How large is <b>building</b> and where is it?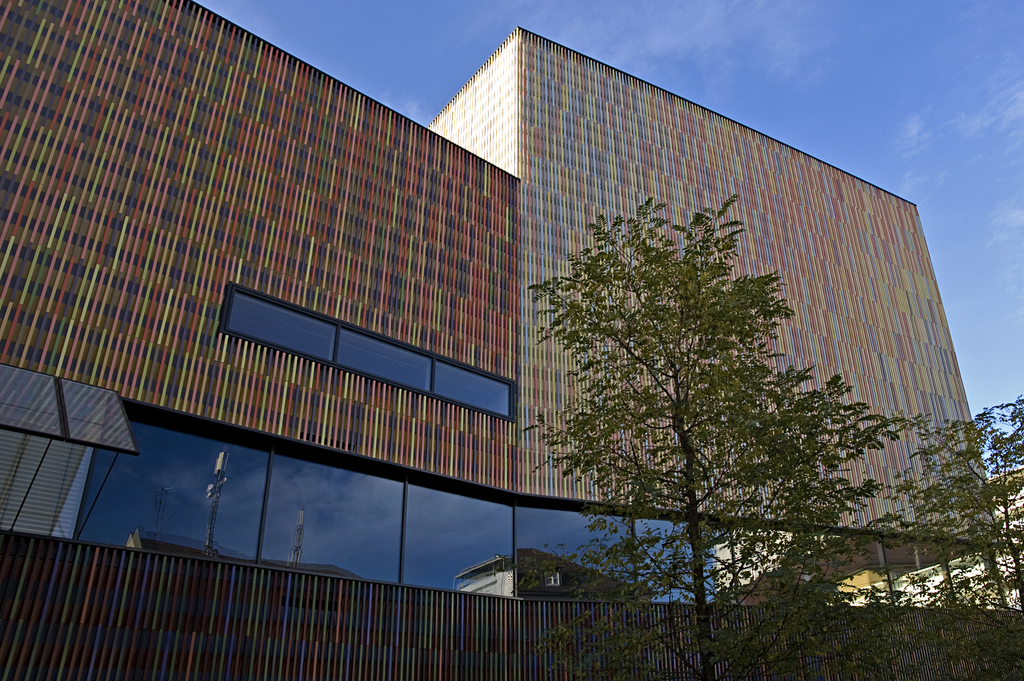
Bounding box: [x1=0, y1=0, x2=1023, y2=680].
